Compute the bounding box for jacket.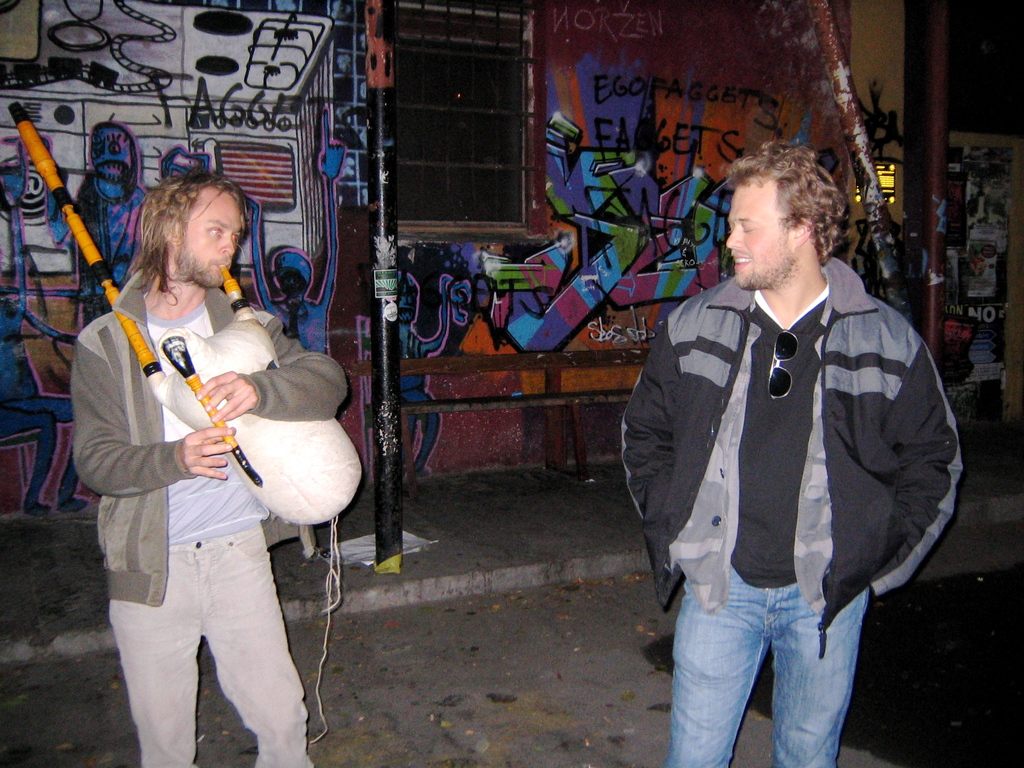
(x1=68, y1=271, x2=348, y2=607).
